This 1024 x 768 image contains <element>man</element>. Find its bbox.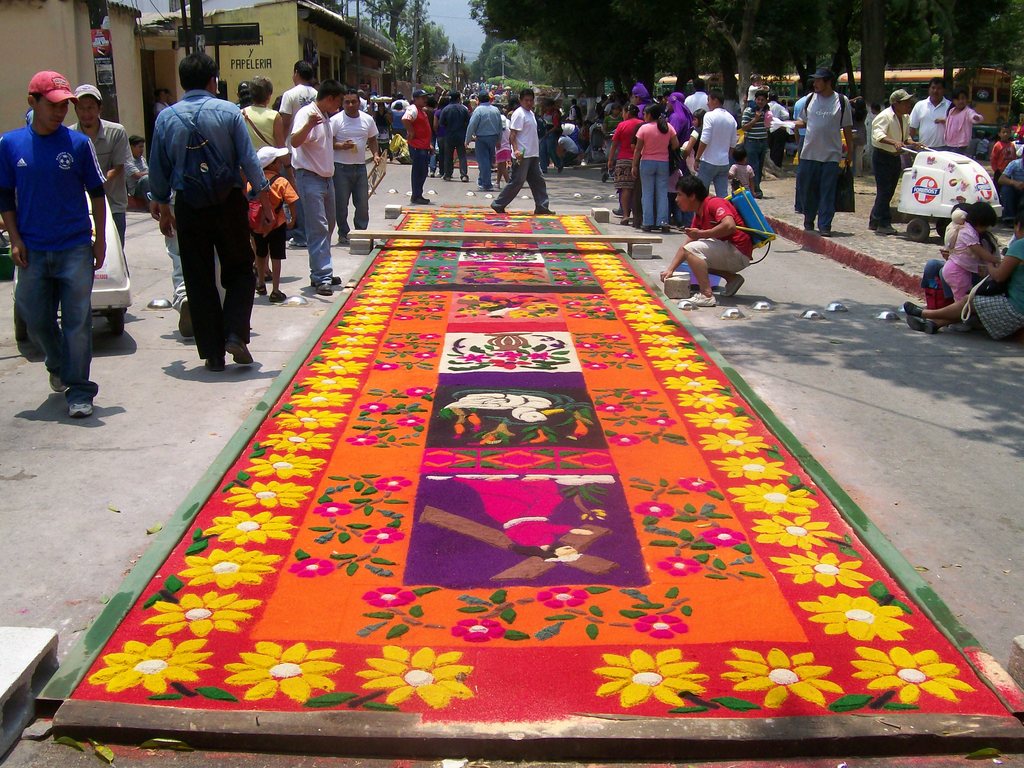
crop(0, 71, 108, 418).
